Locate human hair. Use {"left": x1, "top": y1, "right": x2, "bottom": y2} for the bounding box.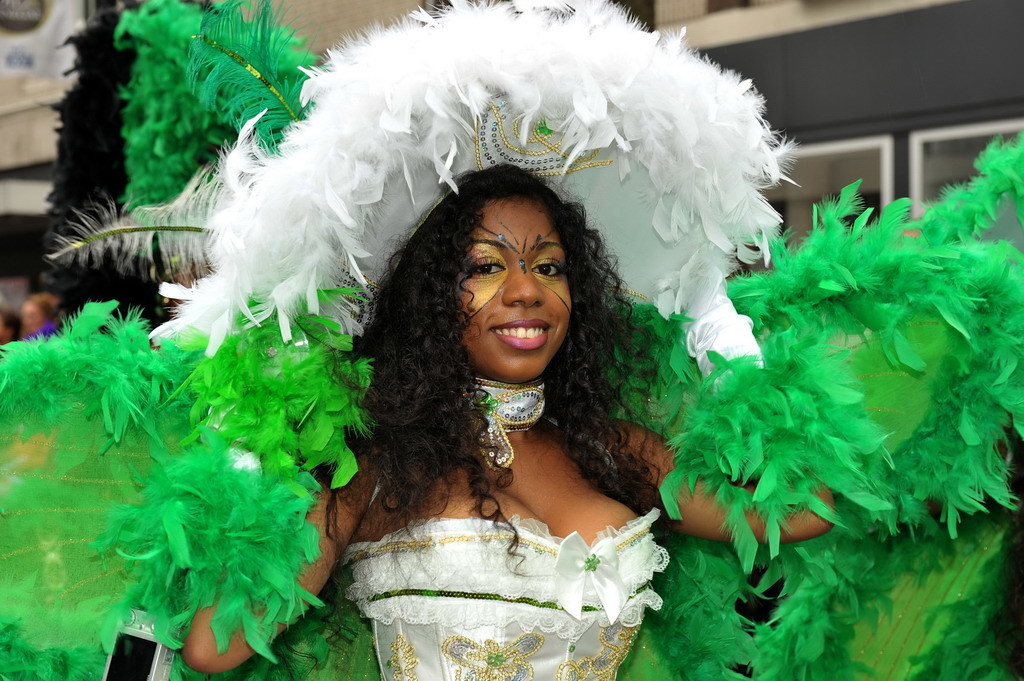
{"left": 347, "top": 120, "right": 650, "bottom": 560}.
